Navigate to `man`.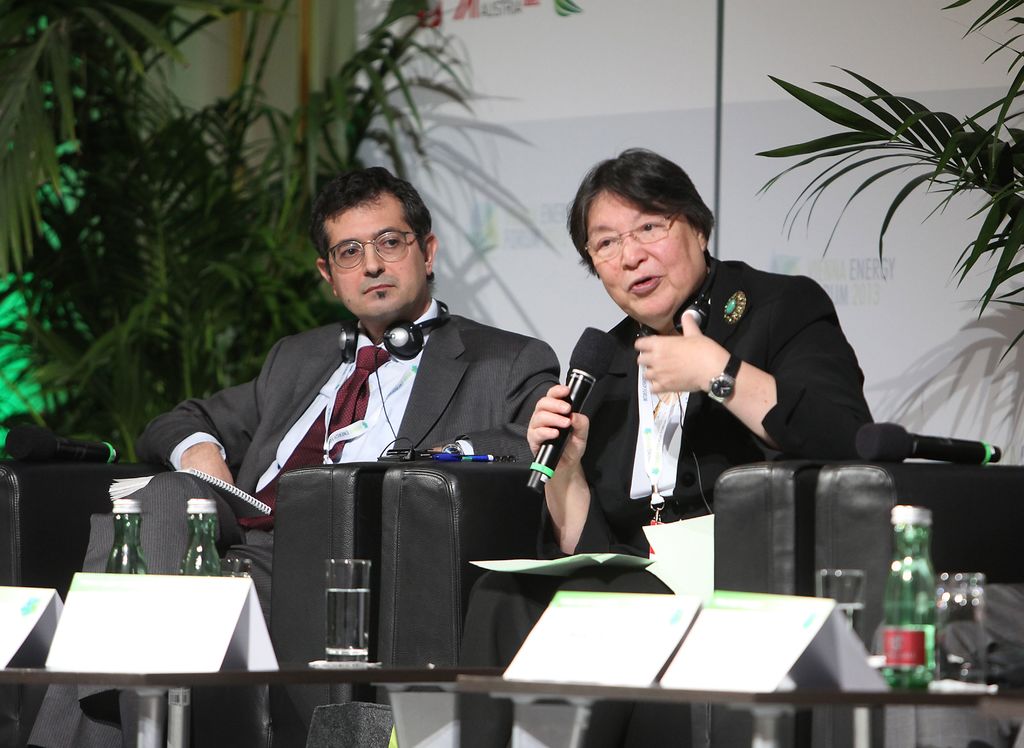
Navigation target: box=[463, 150, 876, 672].
